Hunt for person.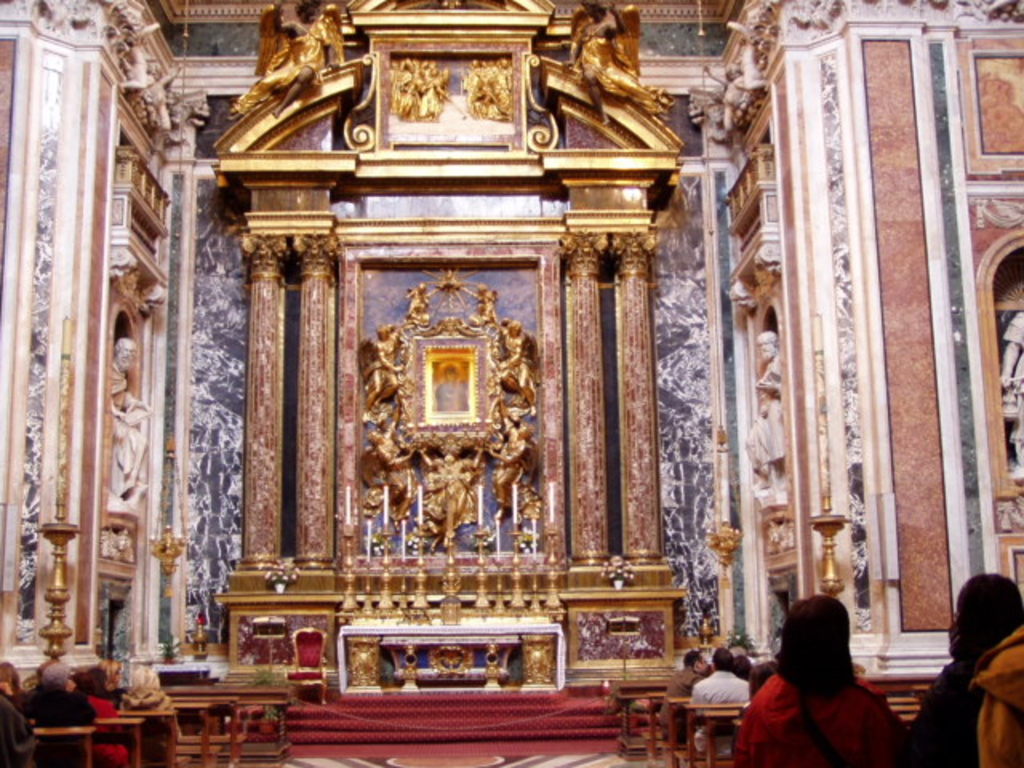
Hunted down at pyautogui.locateOnScreen(906, 566, 1021, 766).
